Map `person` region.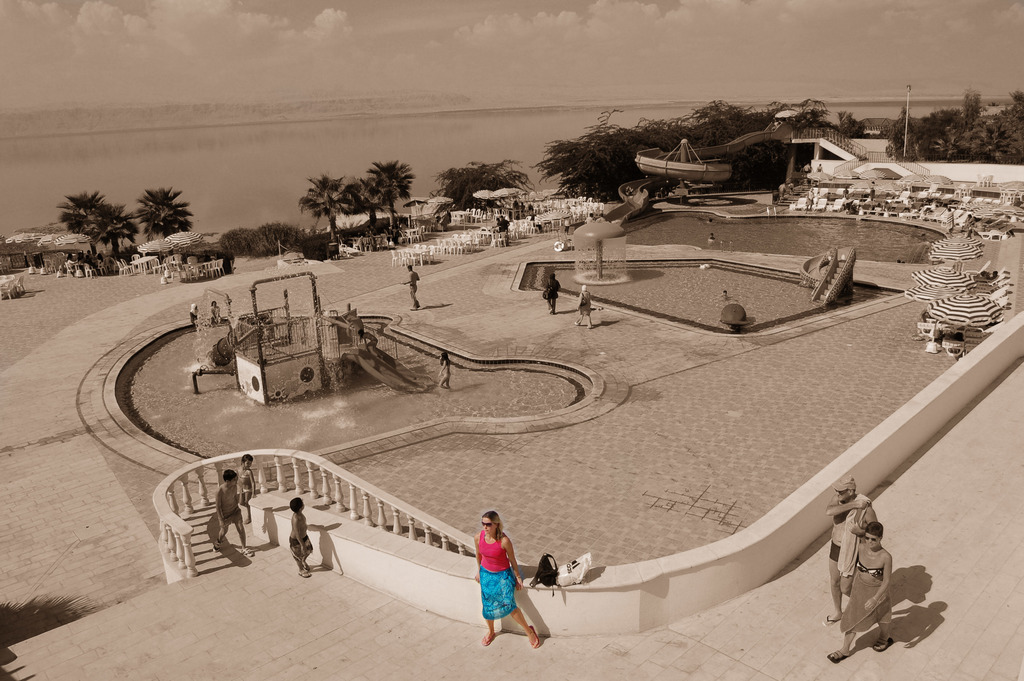
Mapped to 436:350:452:391.
